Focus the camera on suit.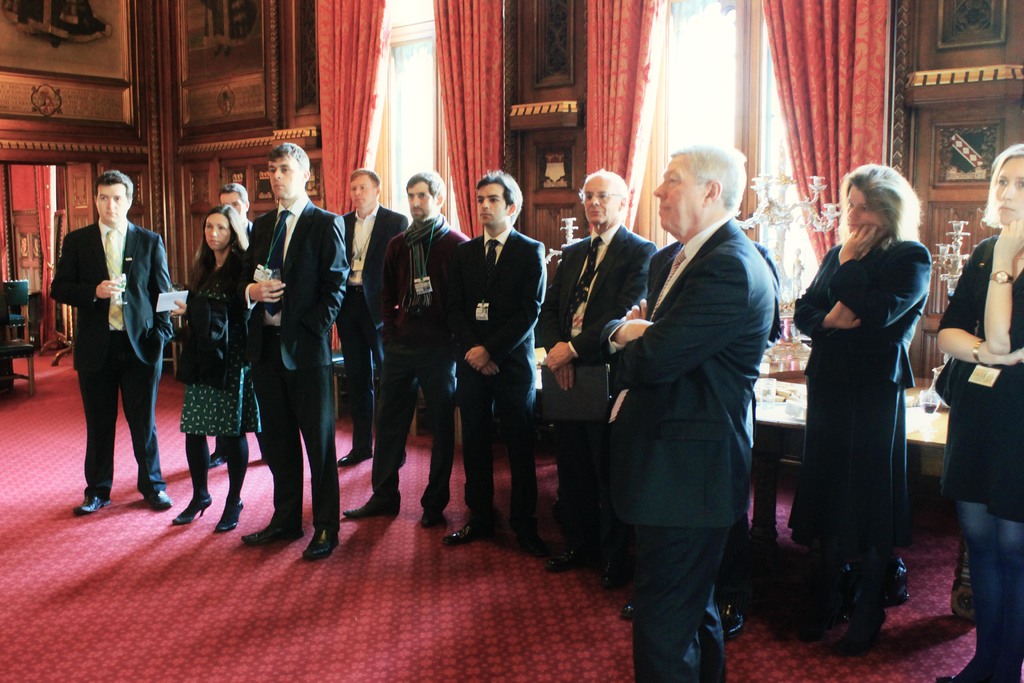
Focus region: detection(215, 215, 262, 445).
